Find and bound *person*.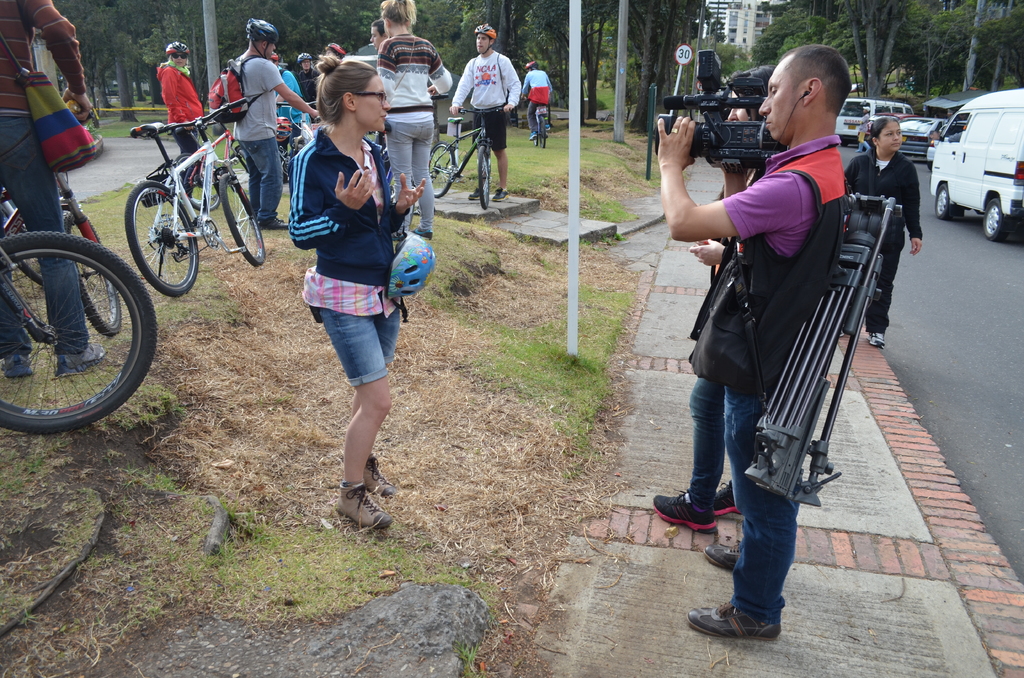
Bound: crop(375, 0, 448, 231).
